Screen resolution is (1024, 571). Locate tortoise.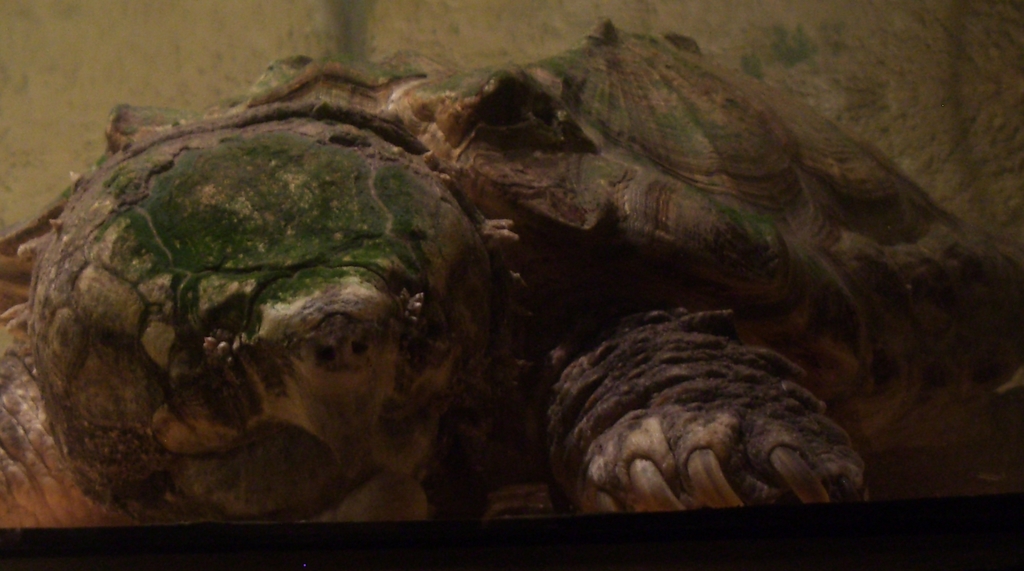
{"left": 0, "top": 10, "right": 1023, "bottom": 531}.
